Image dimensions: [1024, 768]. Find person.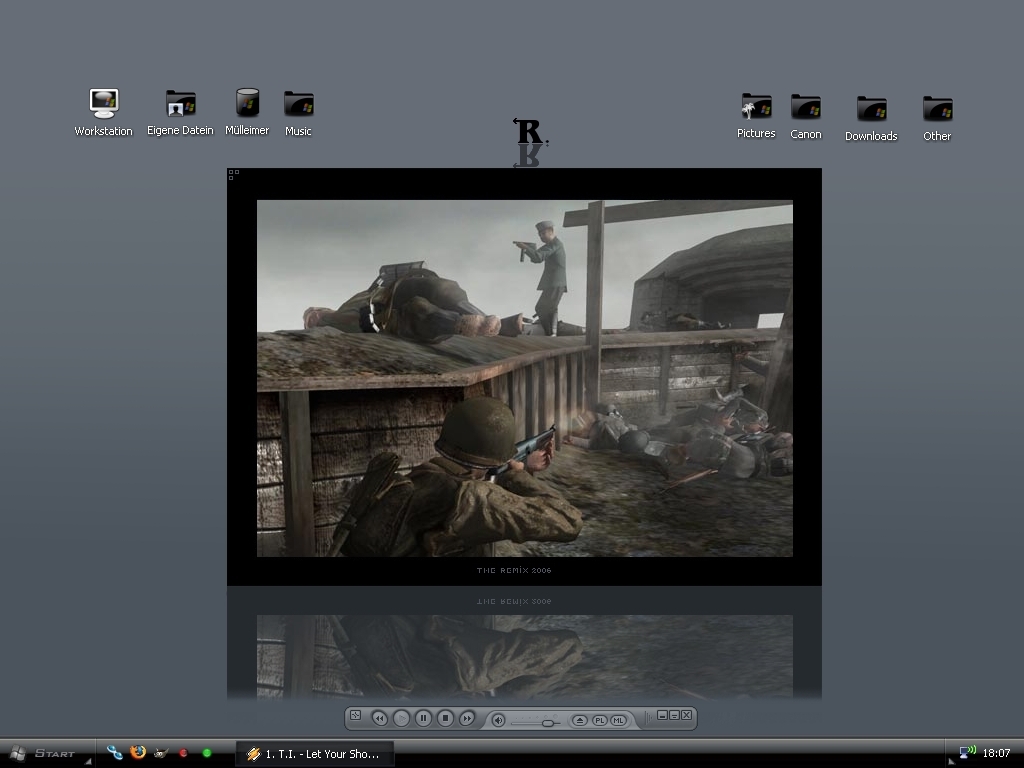
l=509, t=216, r=577, b=340.
